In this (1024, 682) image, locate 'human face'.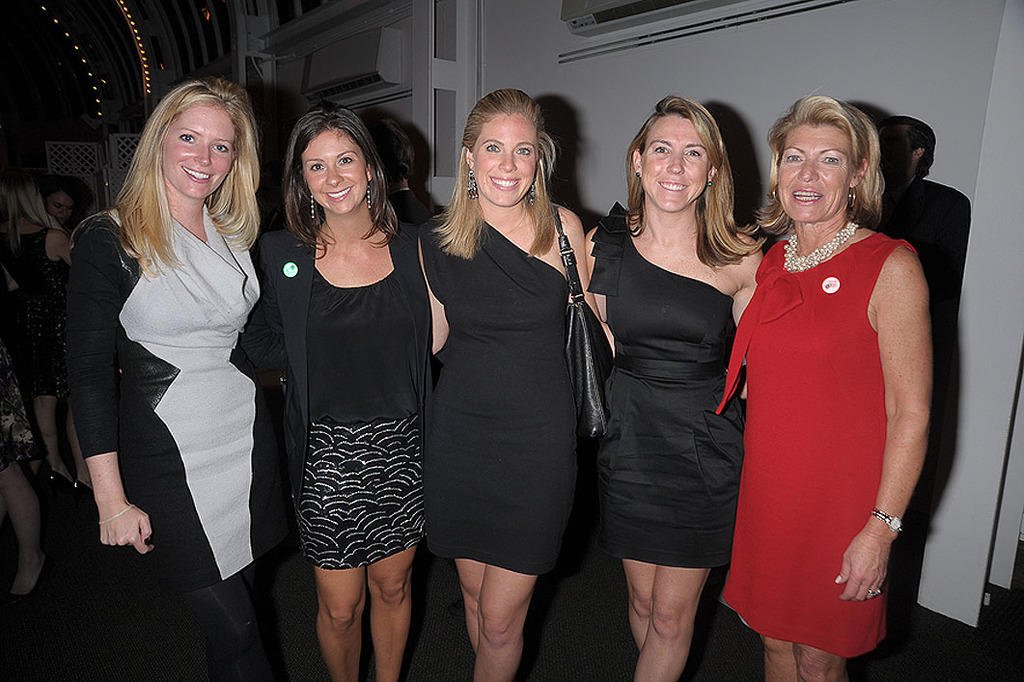
Bounding box: (162, 99, 238, 201).
